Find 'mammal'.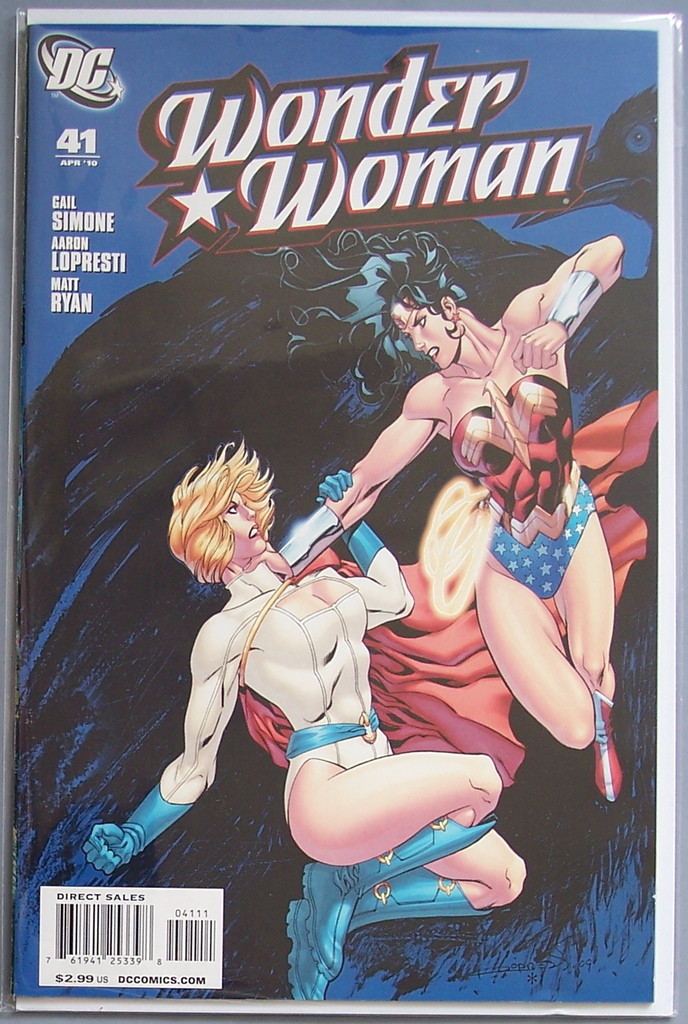
247/230/623/798.
